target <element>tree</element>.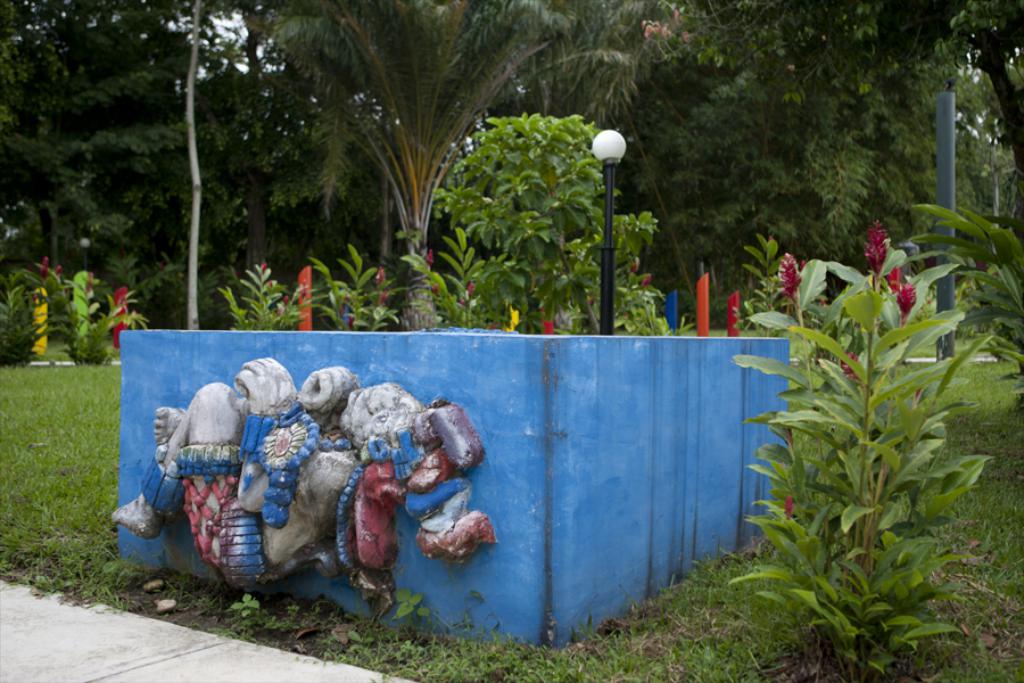
Target region: [x1=0, y1=0, x2=1009, y2=330].
